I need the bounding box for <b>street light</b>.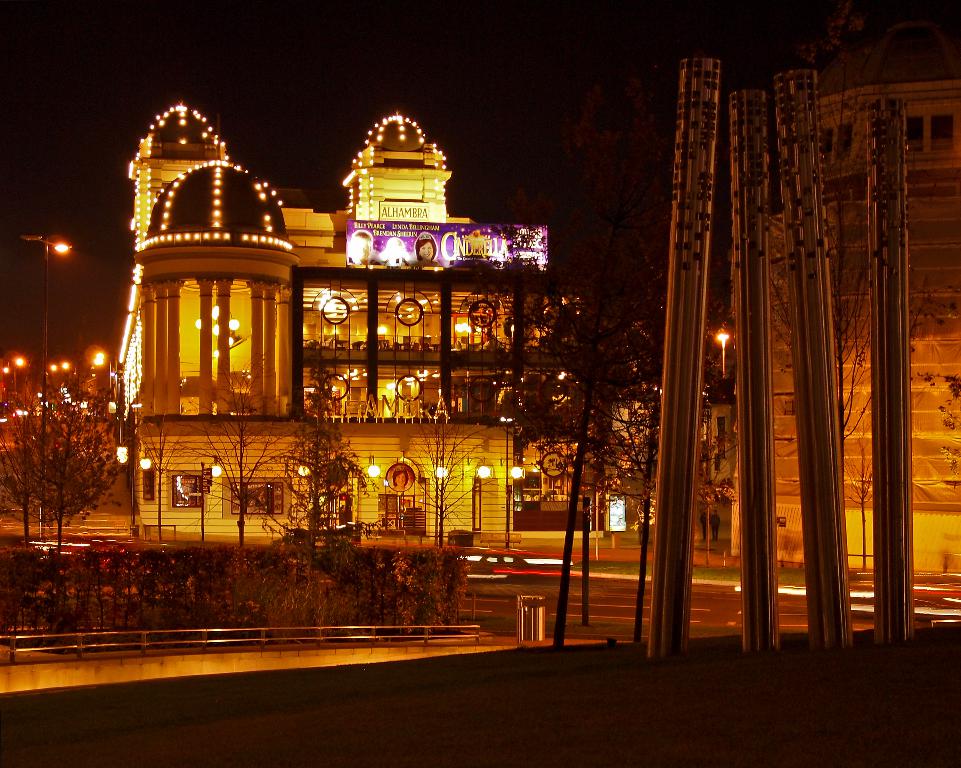
Here it is: [x1=19, y1=223, x2=73, y2=544].
